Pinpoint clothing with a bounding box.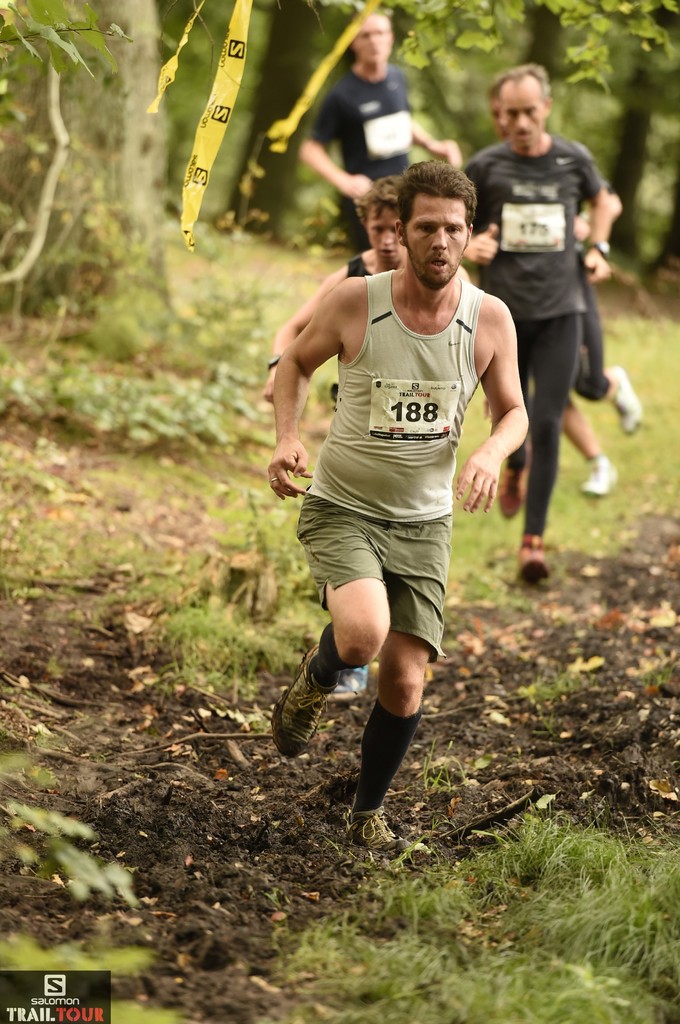
crop(306, 271, 484, 673).
